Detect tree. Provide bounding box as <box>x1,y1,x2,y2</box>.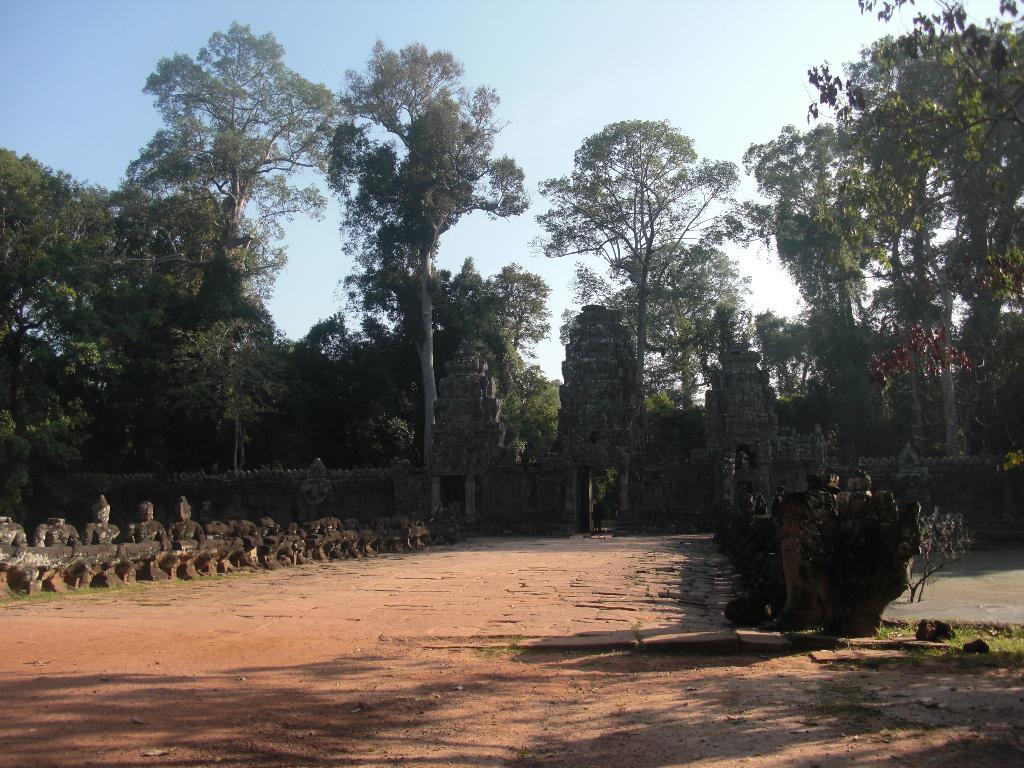
<box>313,38,530,533</box>.
